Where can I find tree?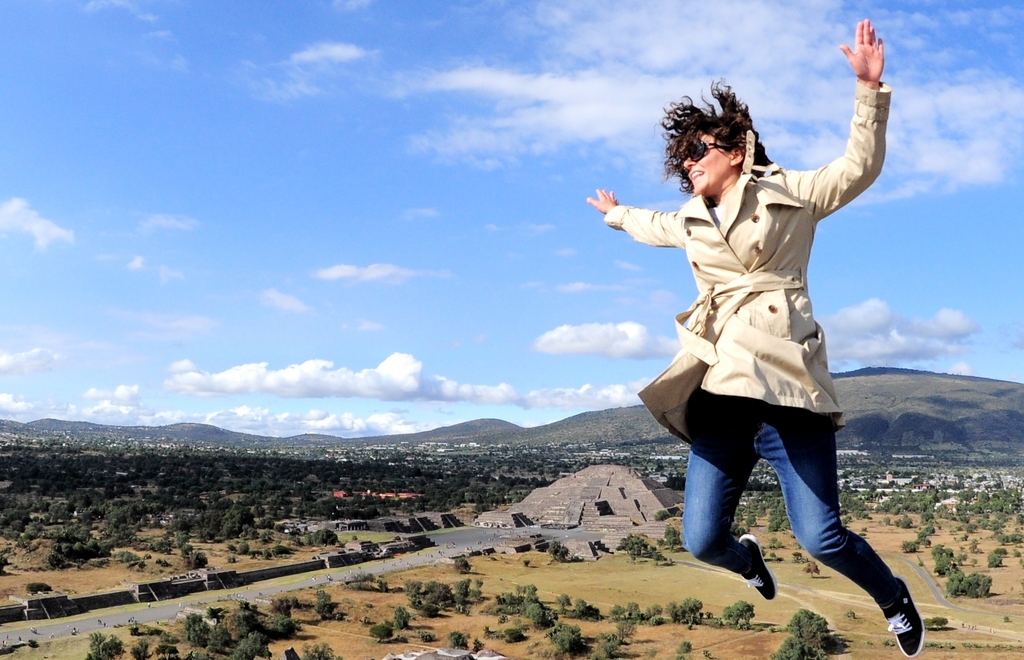
You can find it at pyautogui.locateOnScreen(406, 579, 476, 613).
